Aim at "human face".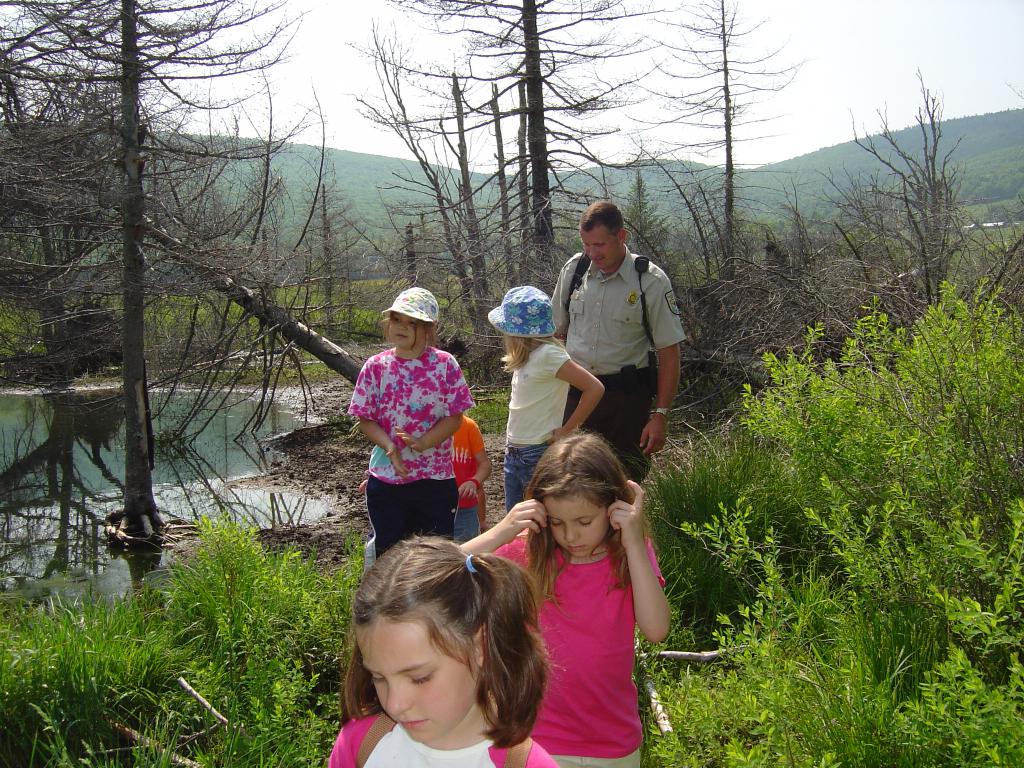
Aimed at <bbox>390, 315, 424, 351</bbox>.
